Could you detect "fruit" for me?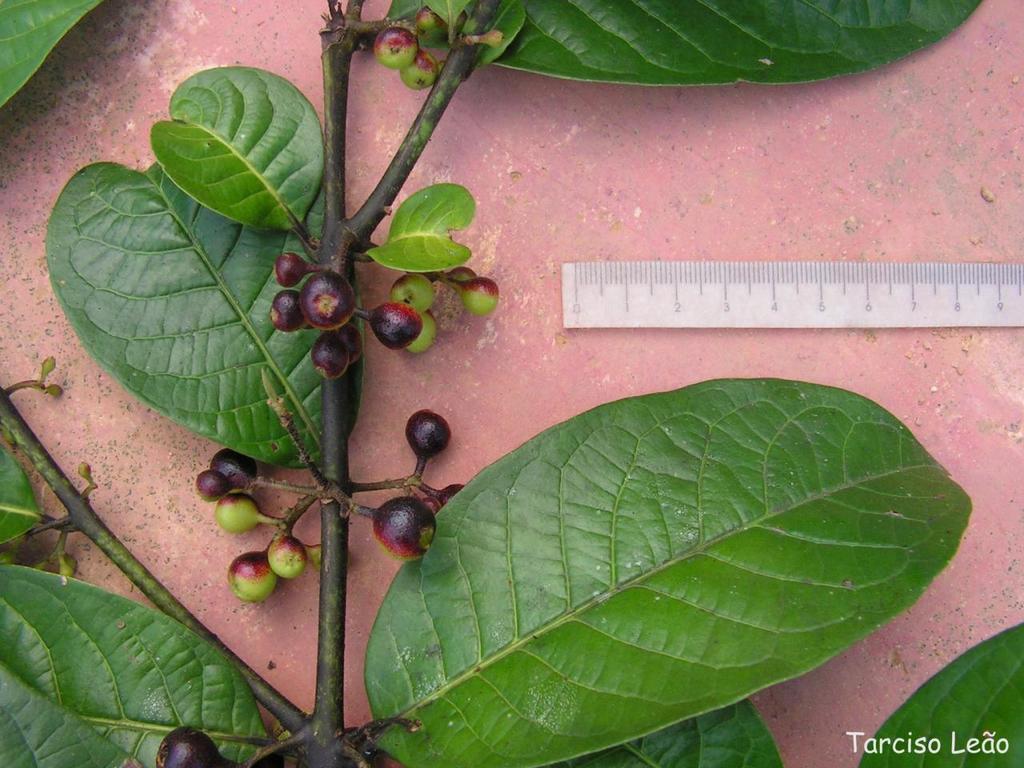
Detection result: <bbox>213, 491, 262, 535</bbox>.
